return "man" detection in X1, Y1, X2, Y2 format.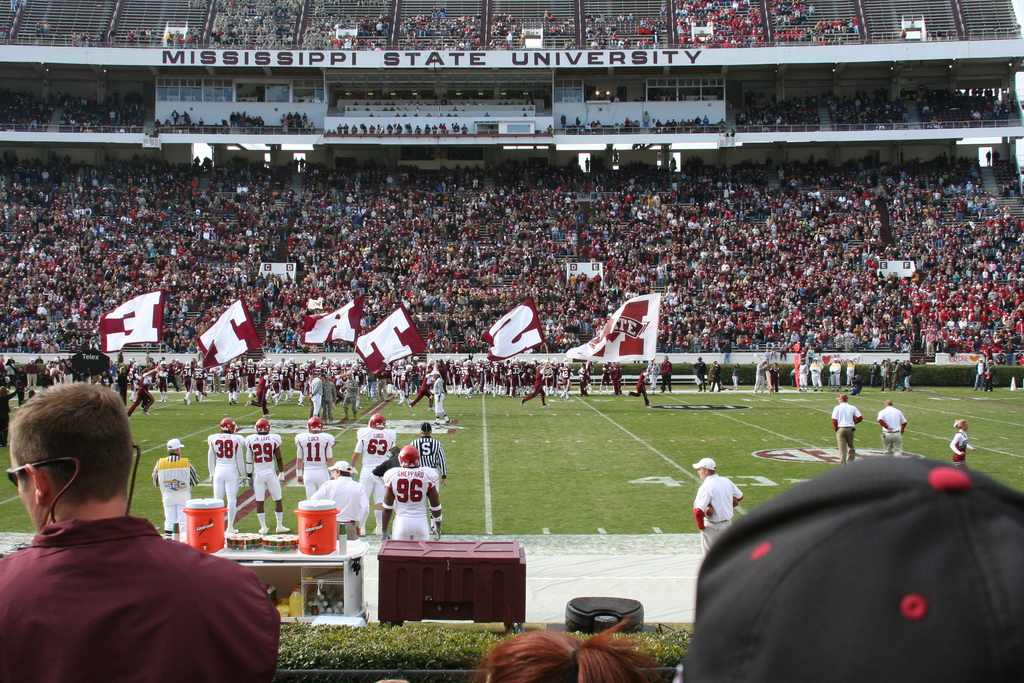
411, 420, 447, 484.
